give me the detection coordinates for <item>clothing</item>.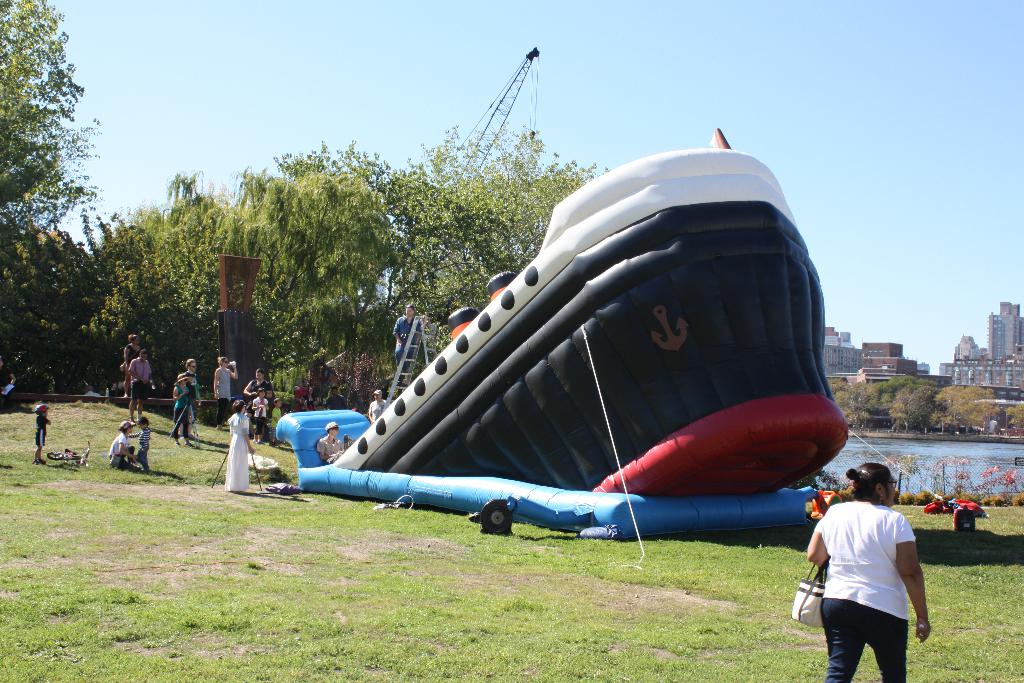
(left=215, top=363, right=234, bottom=425).
